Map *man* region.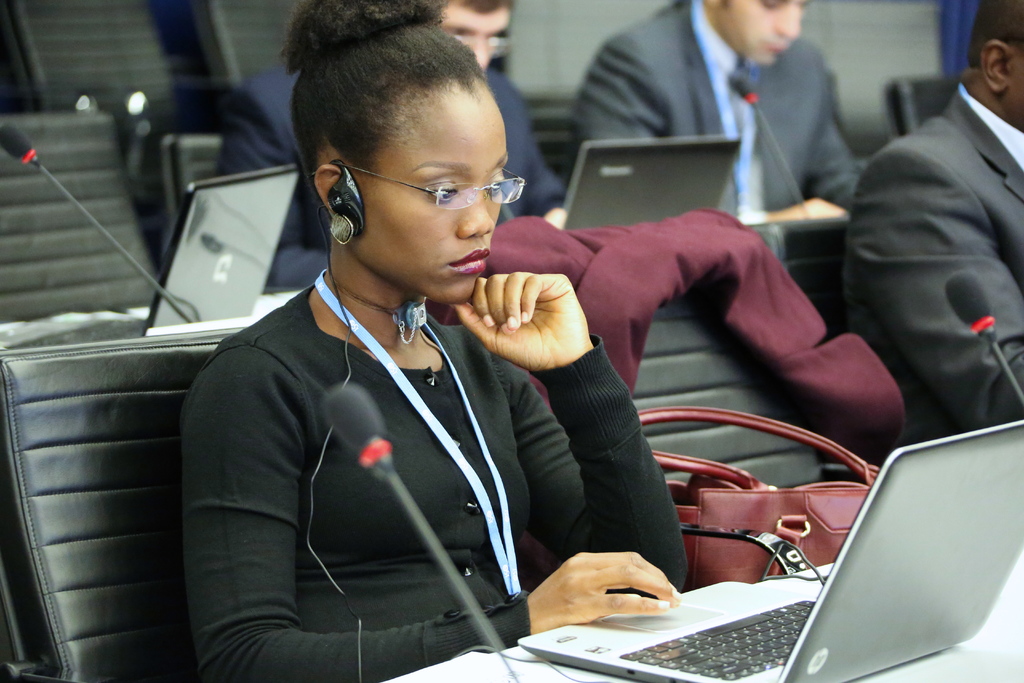
Mapped to locate(840, 0, 1023, 443).
